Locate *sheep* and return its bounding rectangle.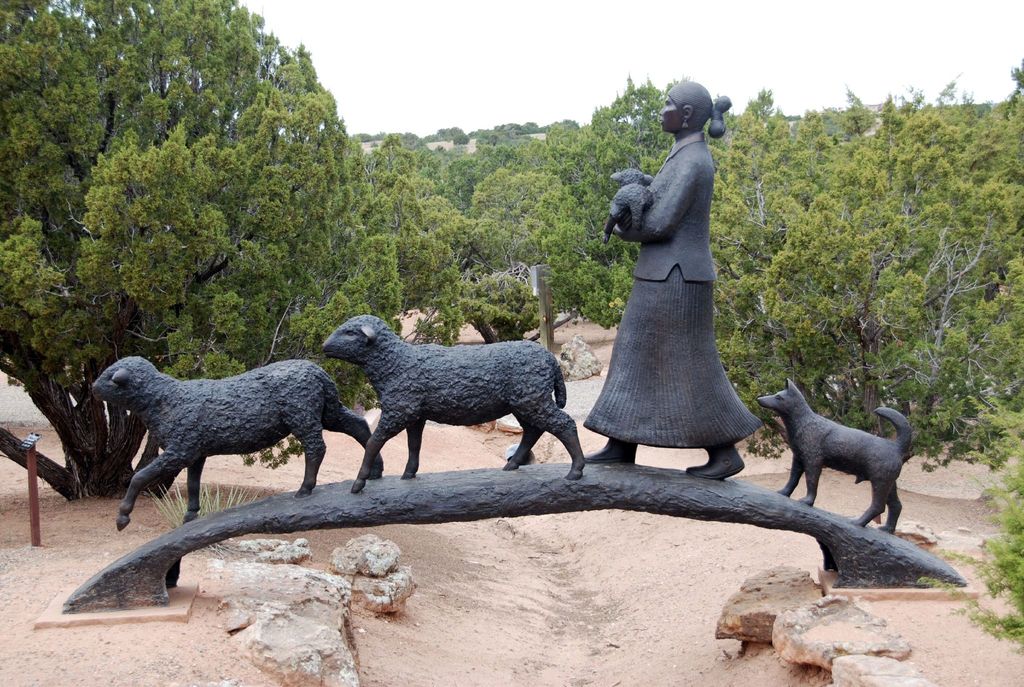
select_region(308, 313, 593, 490).
